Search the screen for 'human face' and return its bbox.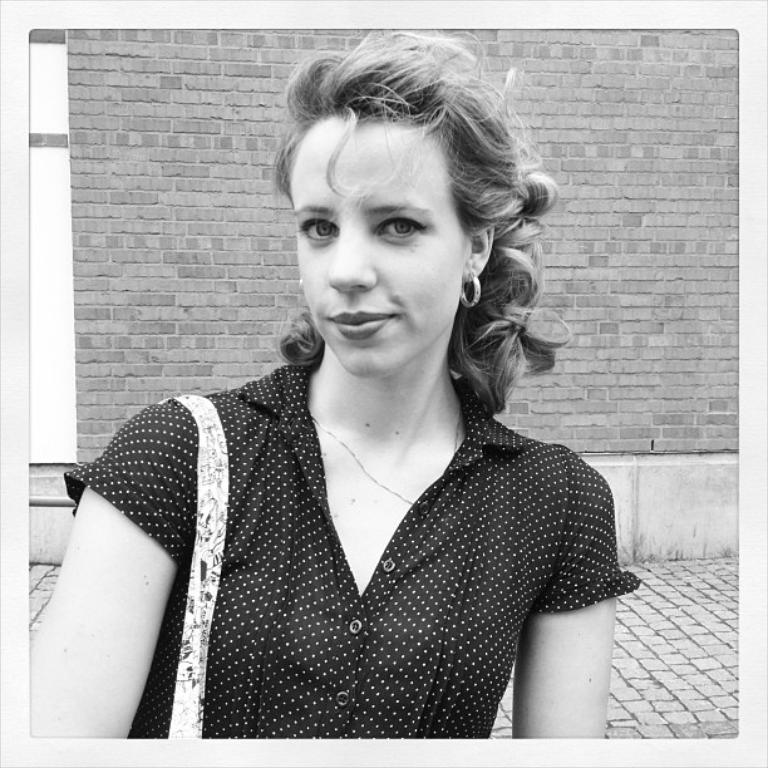
Found: l=286, t=110, r=471, b=379.
